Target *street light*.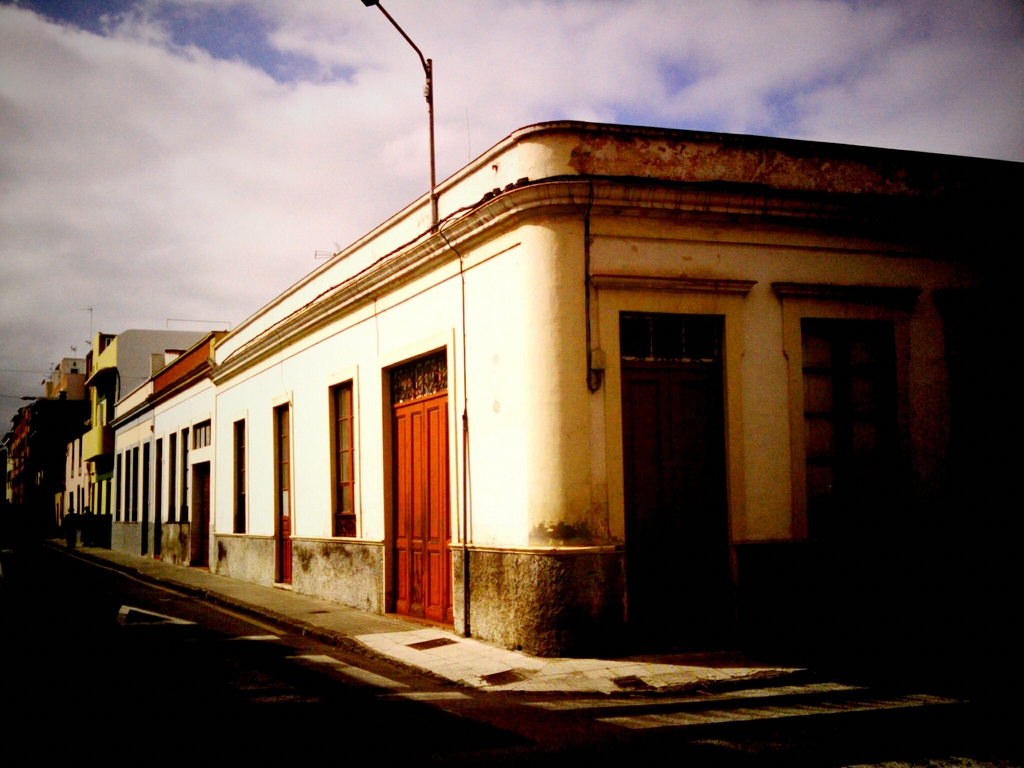
Target region: 361, 0, 434, 232.
